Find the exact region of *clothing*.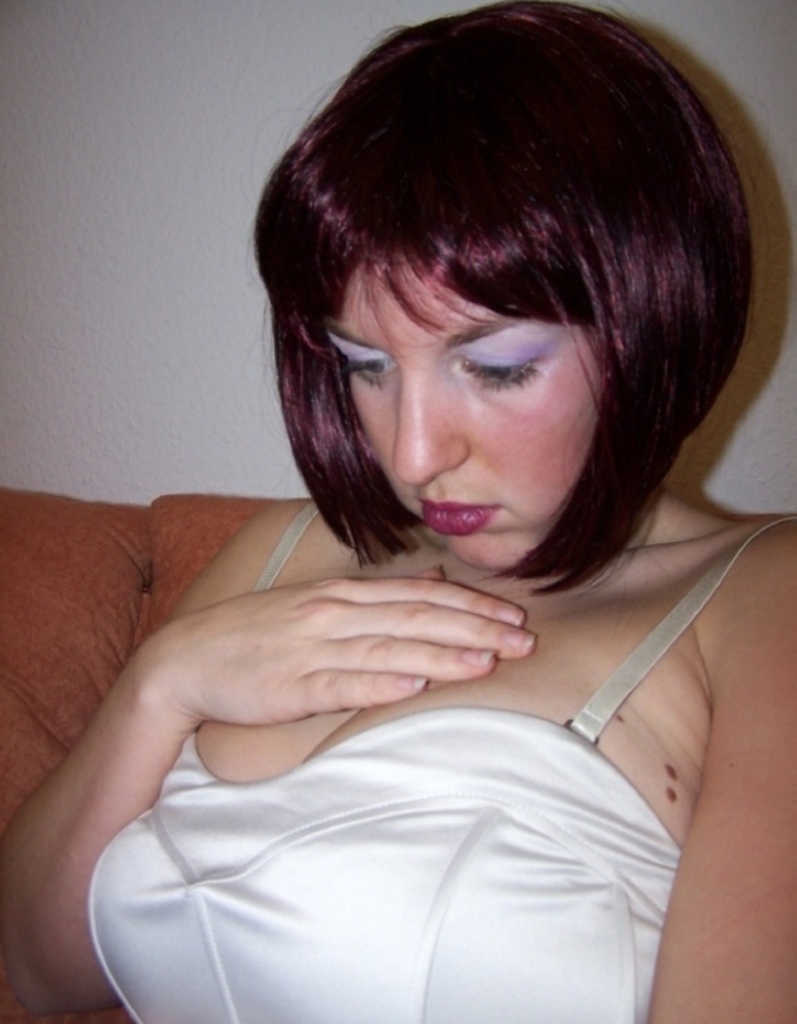
Exact region: 88/500/794/1023.
